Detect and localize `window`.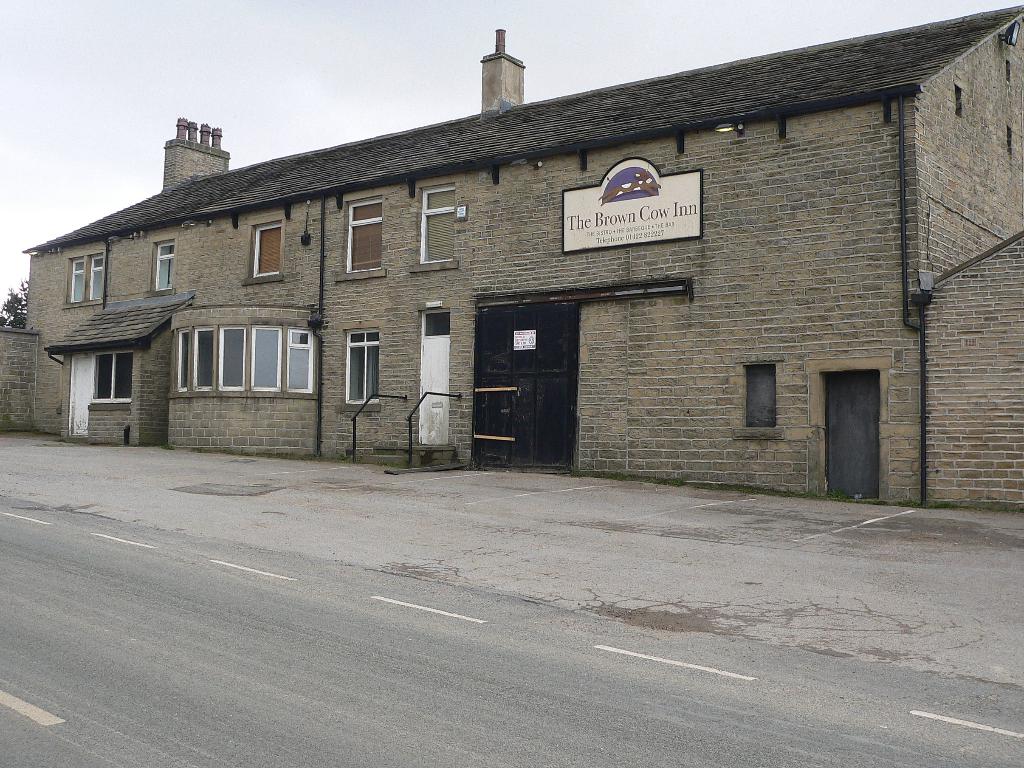
Localized at crop(72, 259, 88, 304).
